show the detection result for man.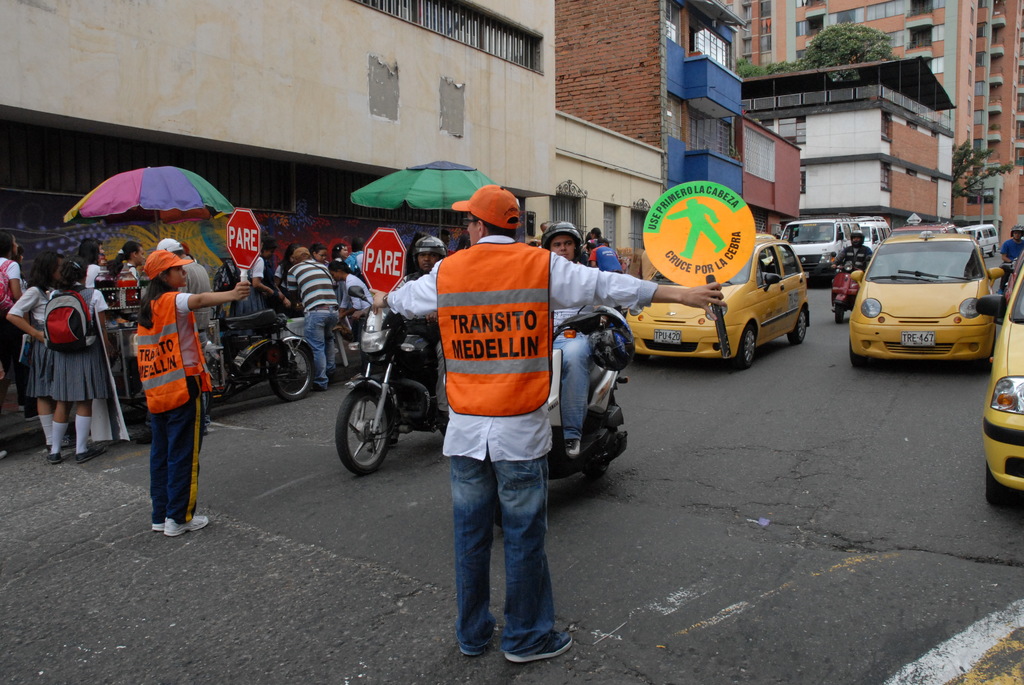
select_region(150, 236, 211, 433).
